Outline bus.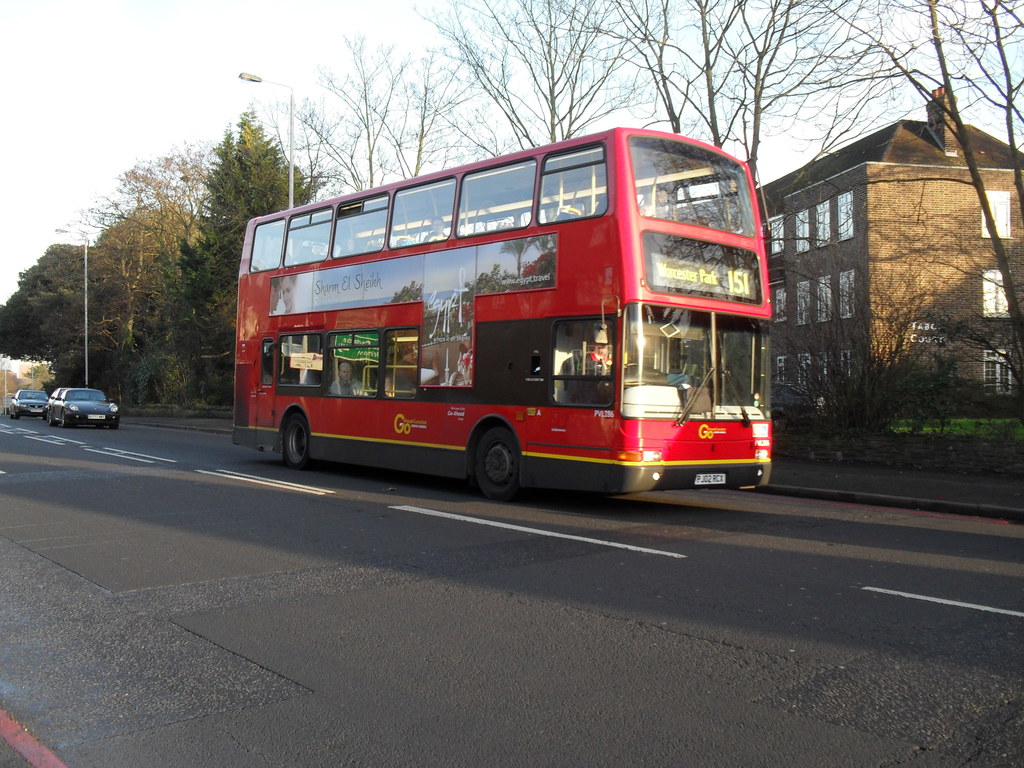
Outline: region(228, 127, 774, 496).
